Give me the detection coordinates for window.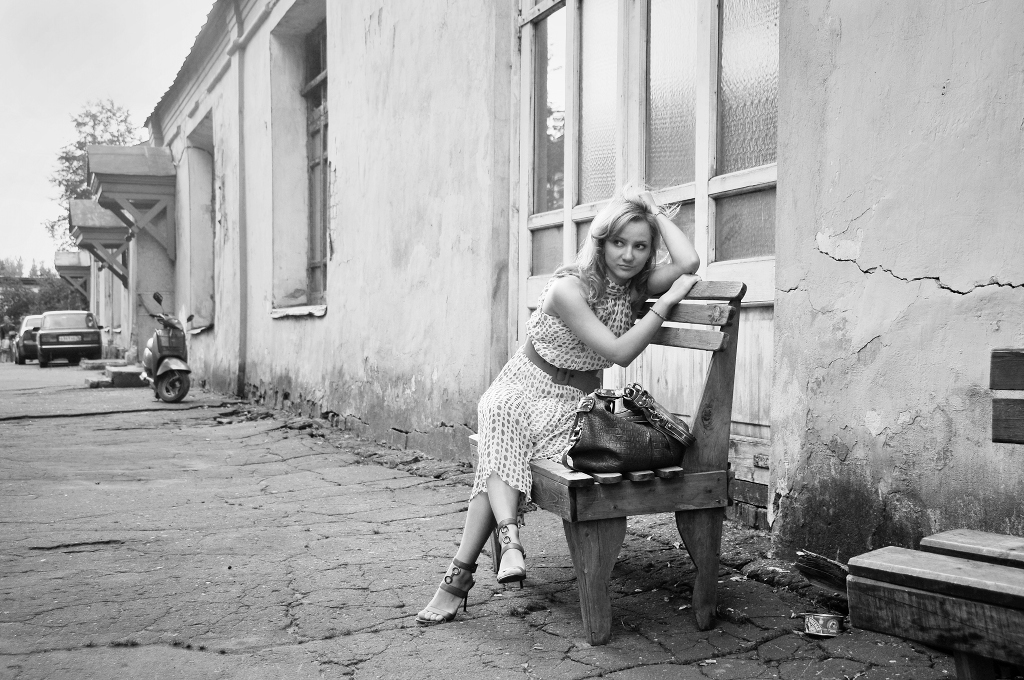
box(301, 18, 323, 302).
